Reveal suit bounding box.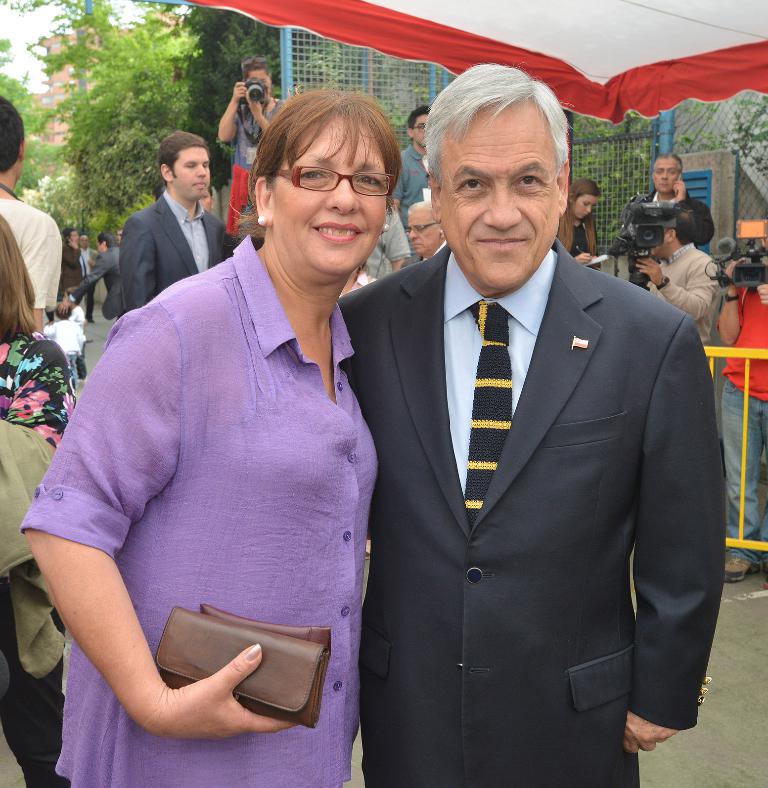
Revealed: pyautogui.locateOnScreen(120, 187, 229, 315).
